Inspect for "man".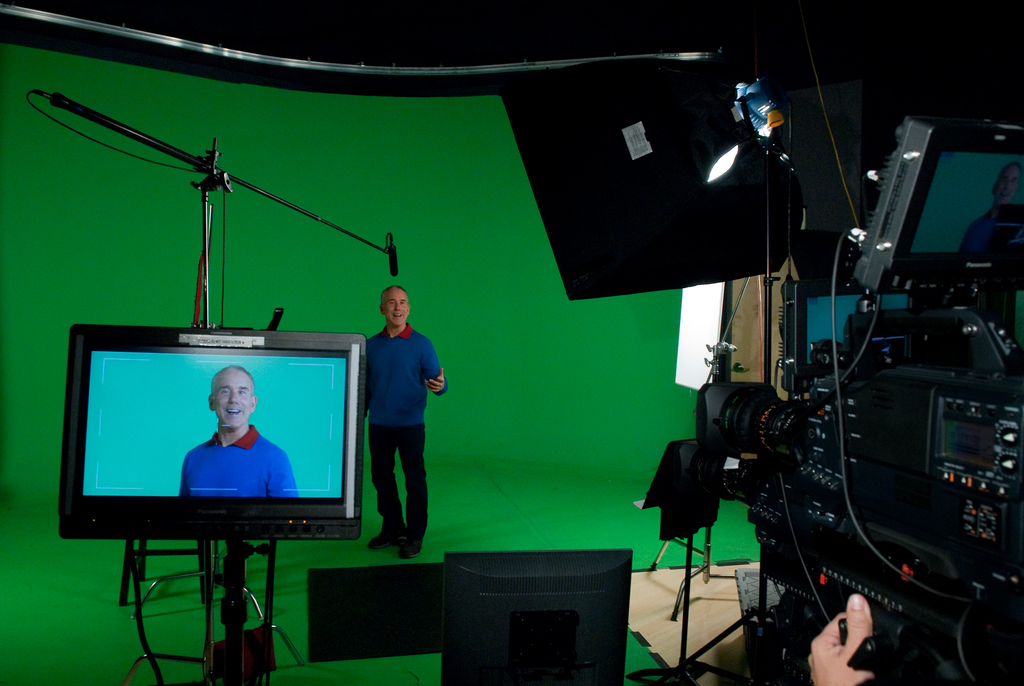
Inspection: pyautogui.locateOnScreen(355, 298, 438, 557).
